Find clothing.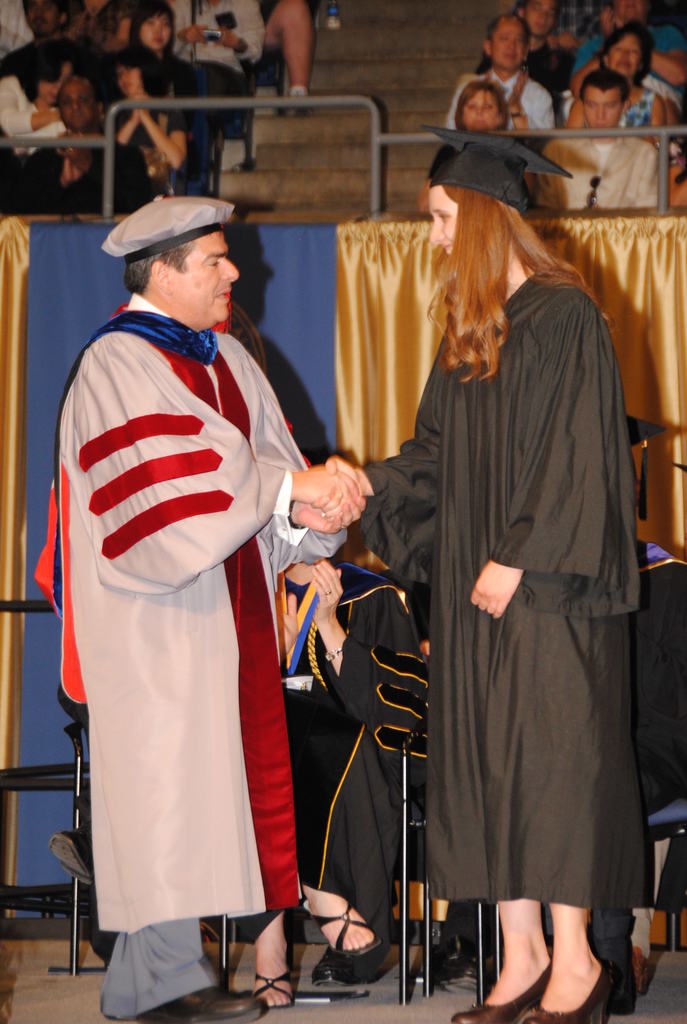
bbox=(571, 23, 679, 83).
